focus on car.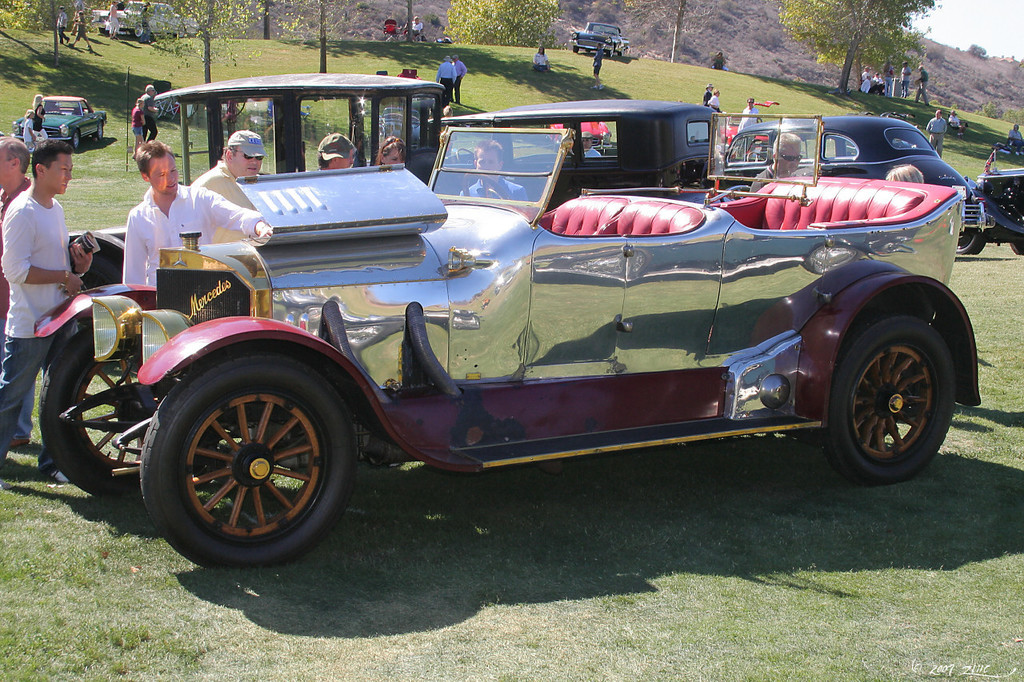
Focused at 972 164 1023 253.
